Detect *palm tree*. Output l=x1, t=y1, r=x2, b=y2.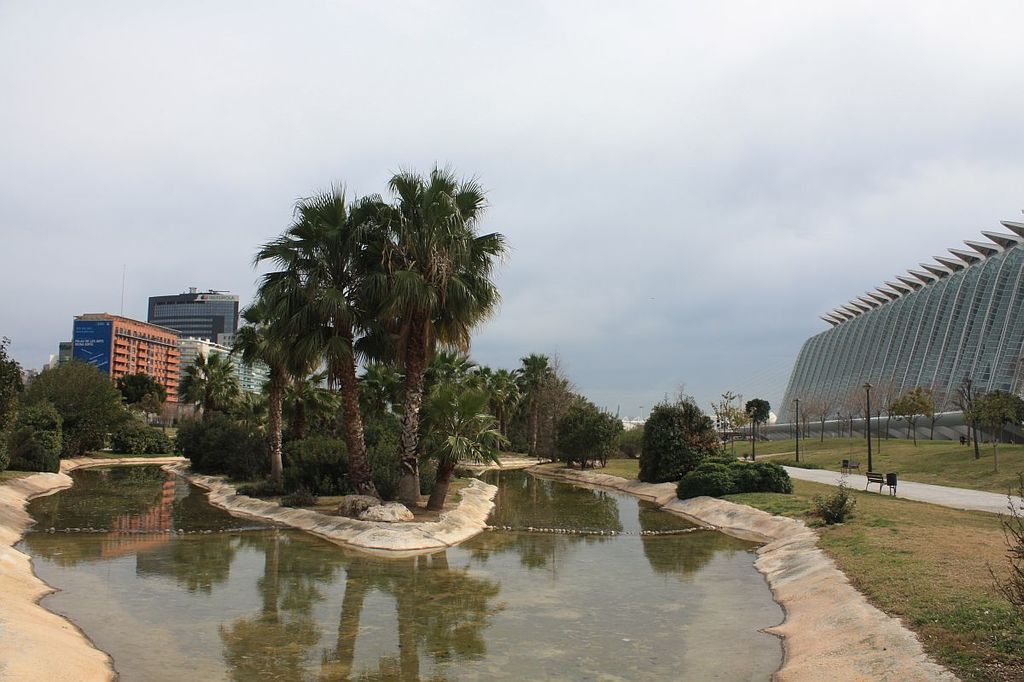
l=230, t=190, r=503, b=518.
